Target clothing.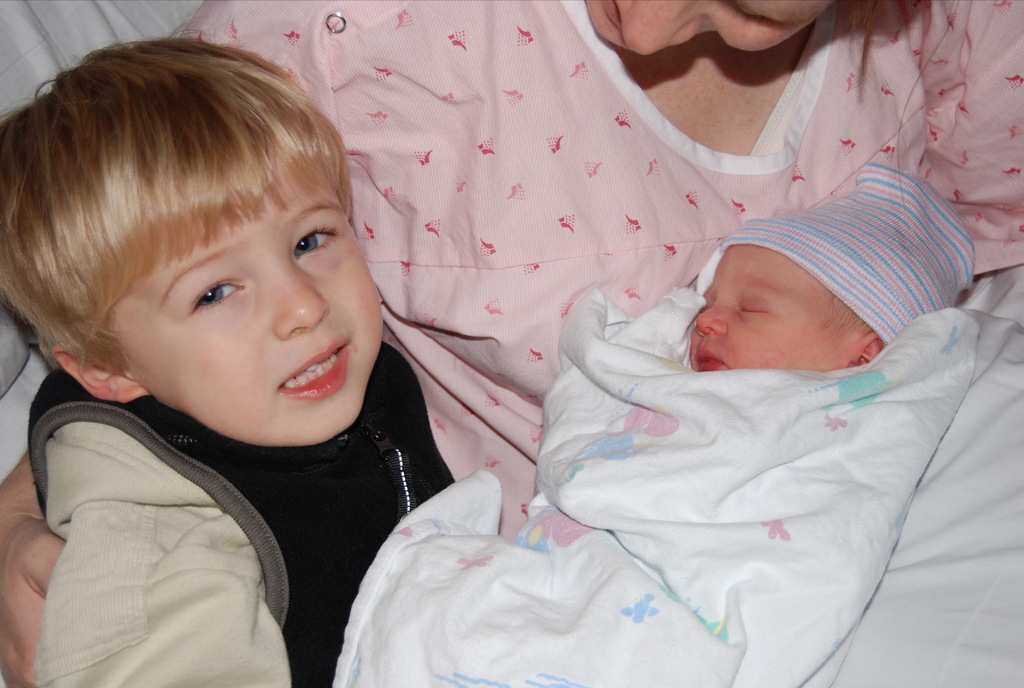
Target region: [3,334,451,676].
